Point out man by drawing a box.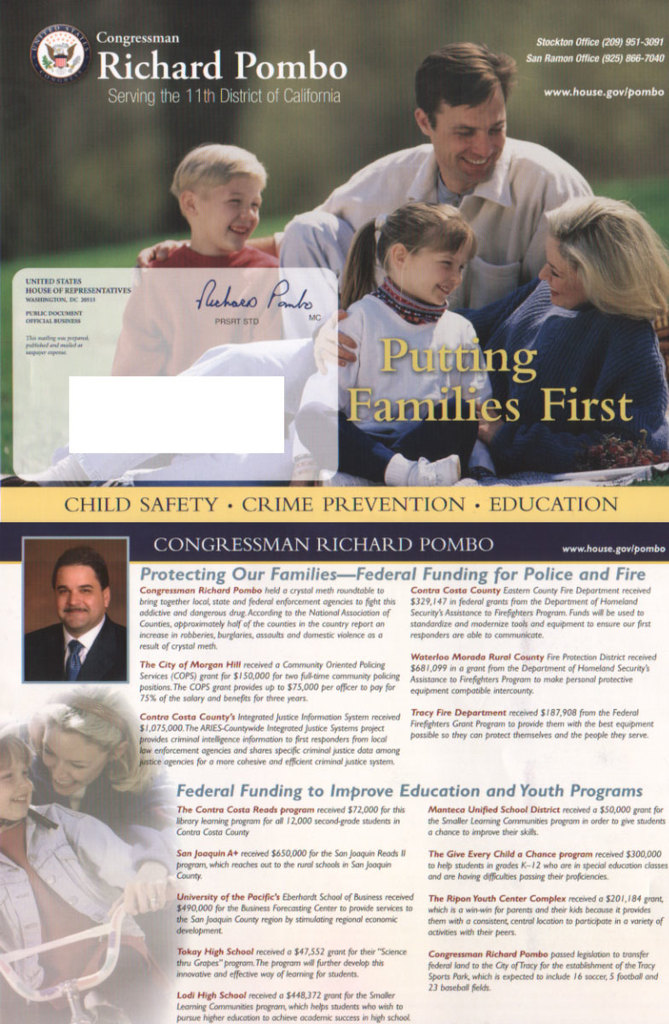
[x1=125, y1=38, x2=600, y2=356].
